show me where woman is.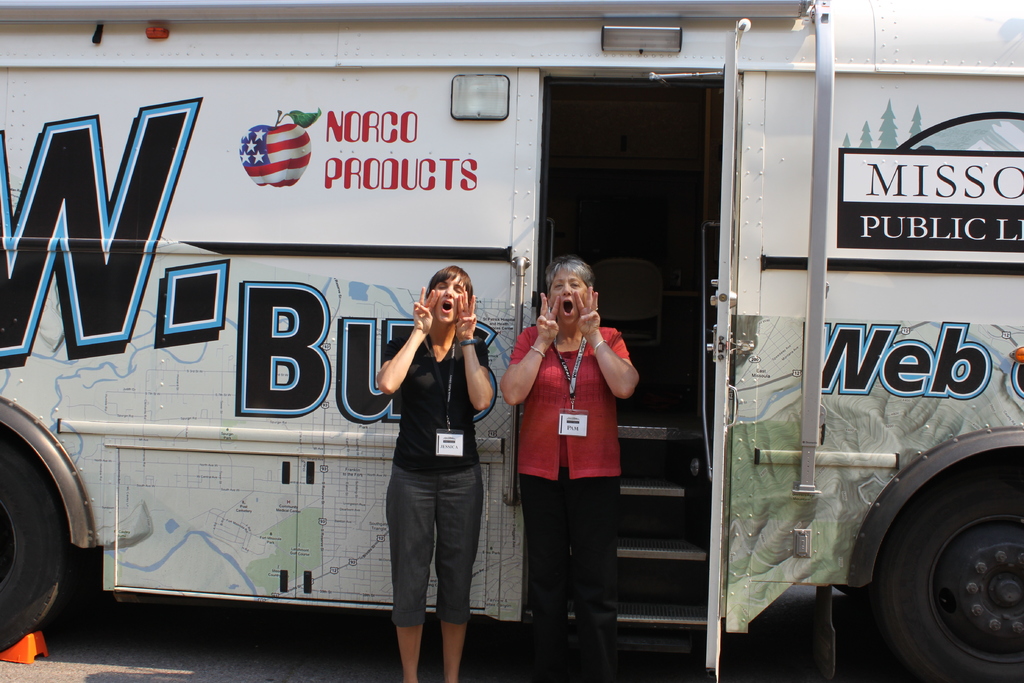
woman is at rect(375, 261, 496, 682).
